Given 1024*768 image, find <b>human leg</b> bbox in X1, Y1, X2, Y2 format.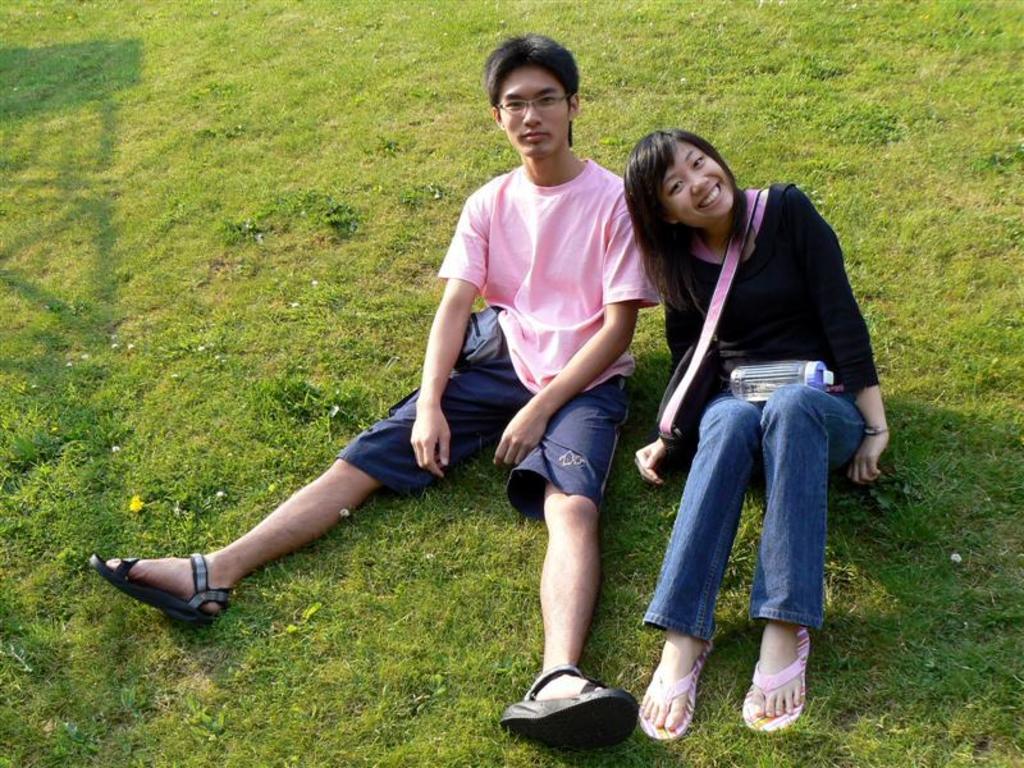
634, 390, 762, 740.
